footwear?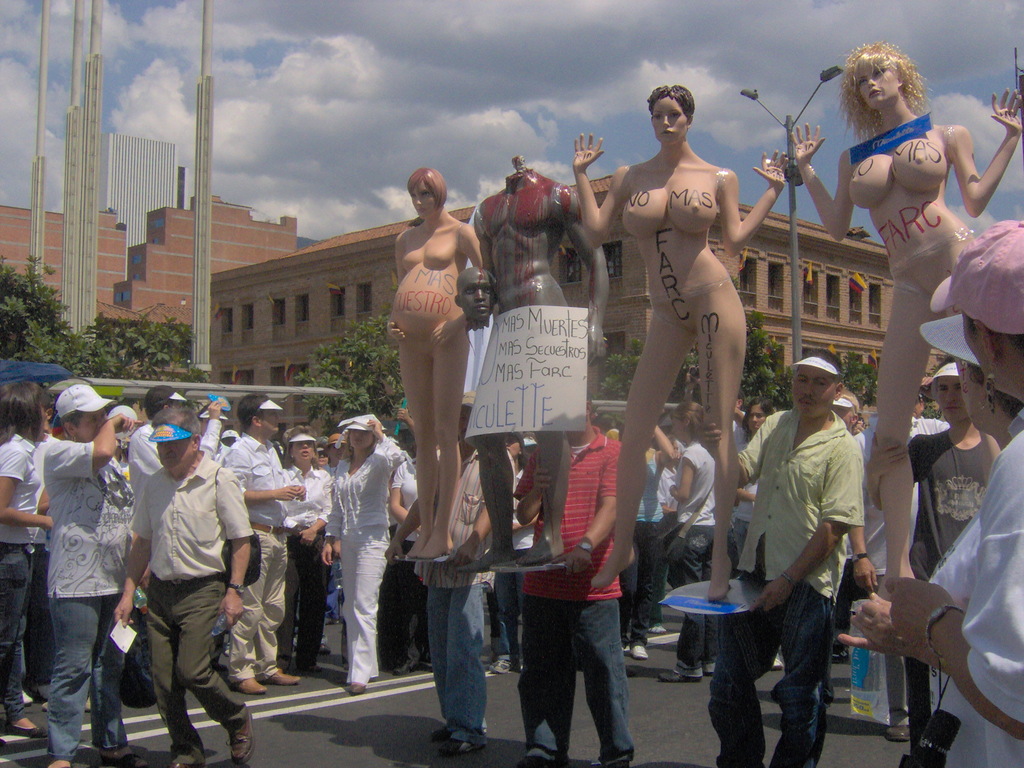
detection(657, 669, 702, 682)
